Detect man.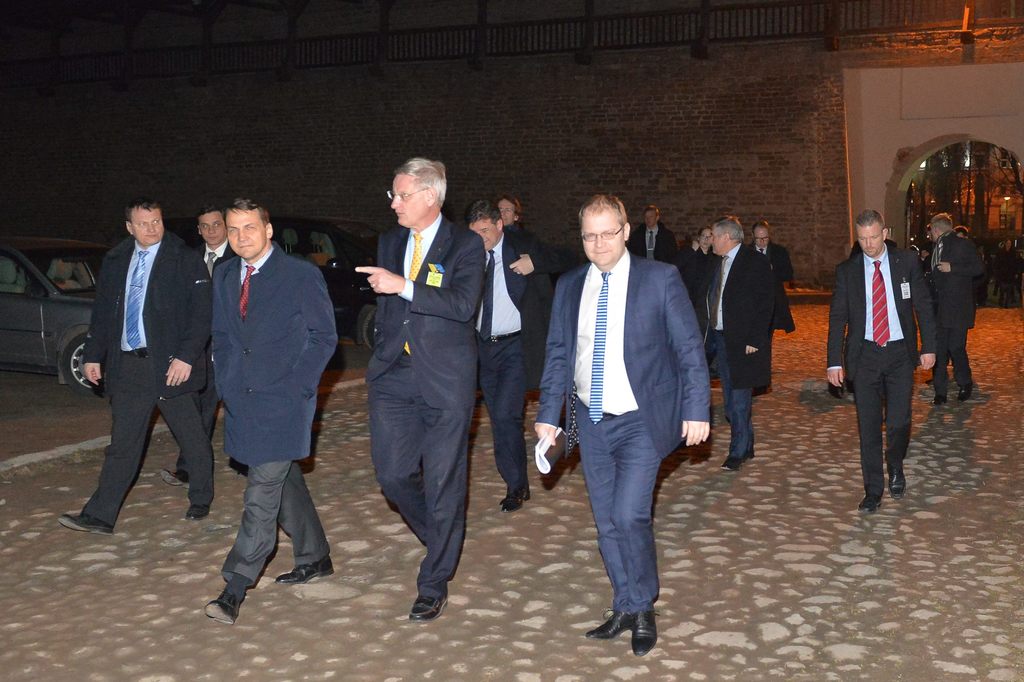
Detected at detection(747, 222, 801, 396).
